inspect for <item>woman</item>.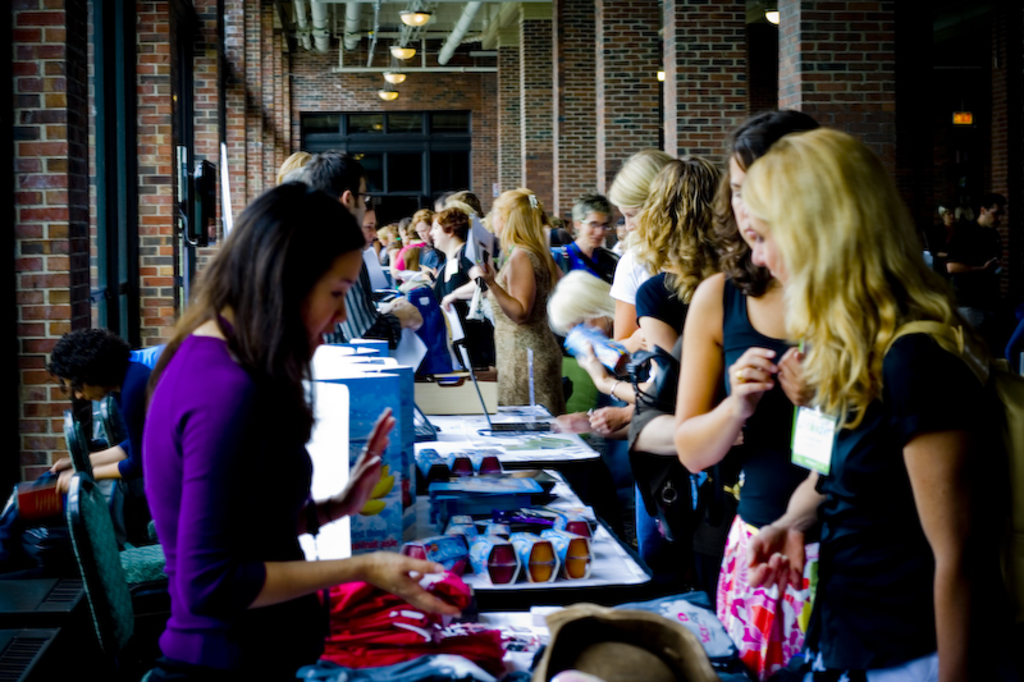
Inspection: bbox=[461, 187, 561, 413].
